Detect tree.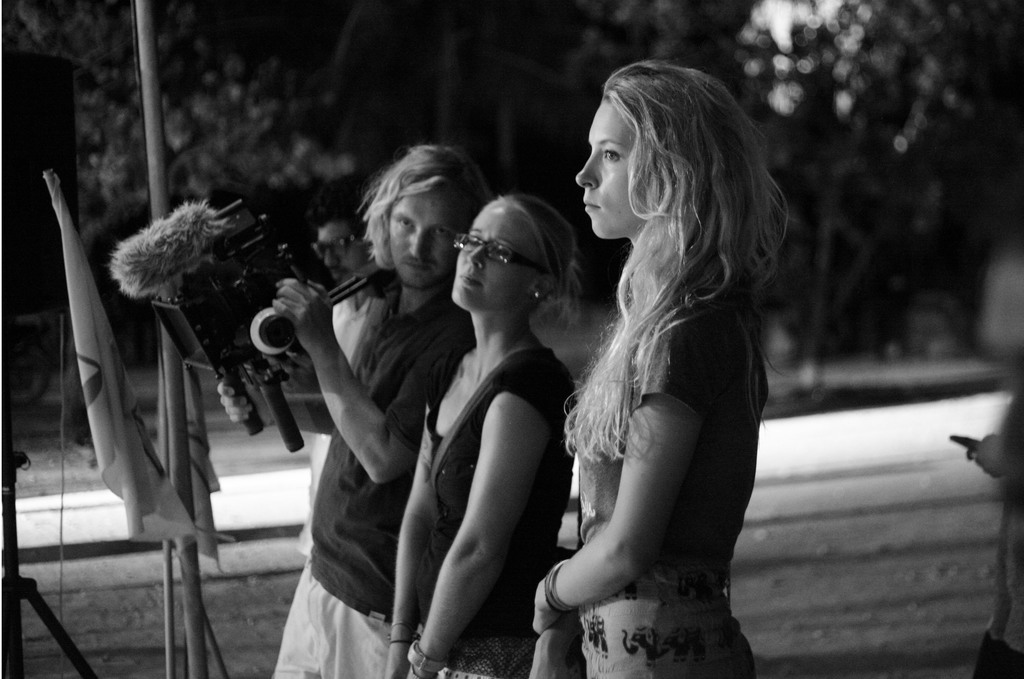
Detected at rect(0, 0, 372, 290).
